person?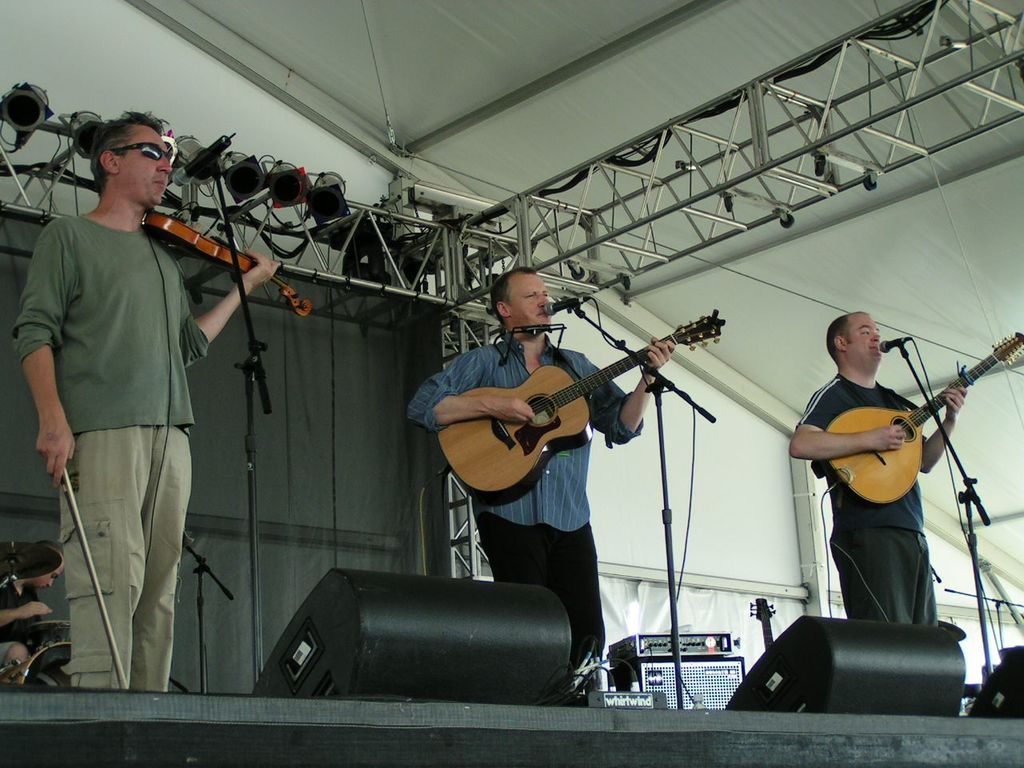
{"x1": 407, "y1": 263, "x2": 673, "y2": 707}
